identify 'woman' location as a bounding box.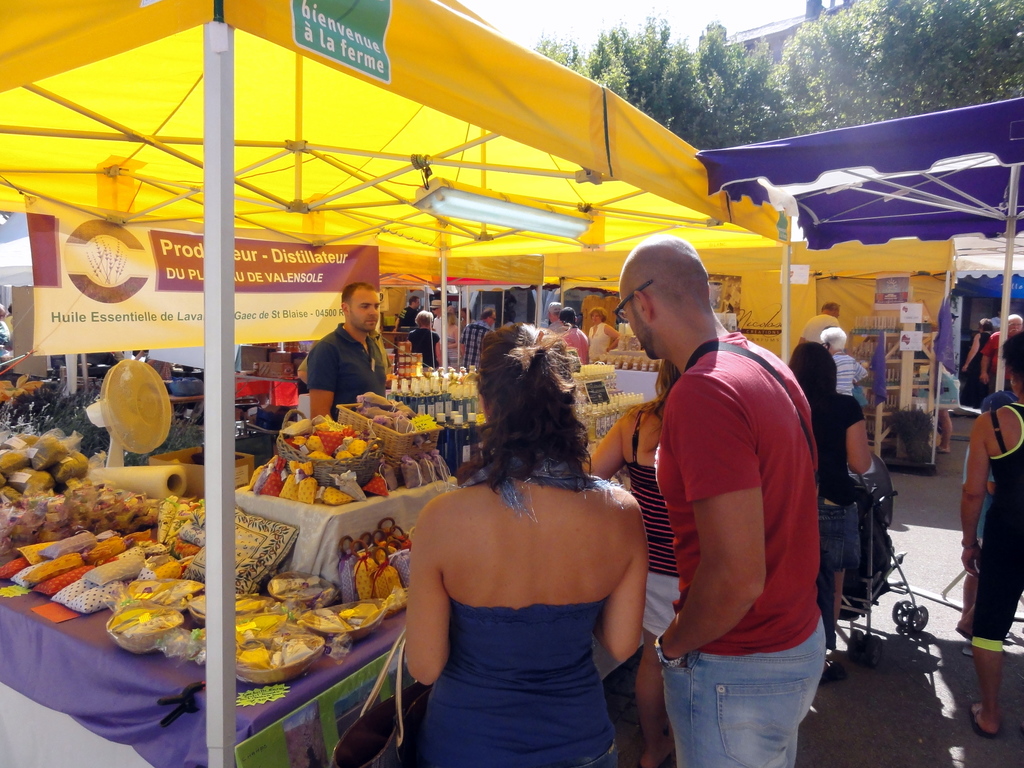
{"x1": 784, "y1": 336, "x2": 878, "y2": 678}.
